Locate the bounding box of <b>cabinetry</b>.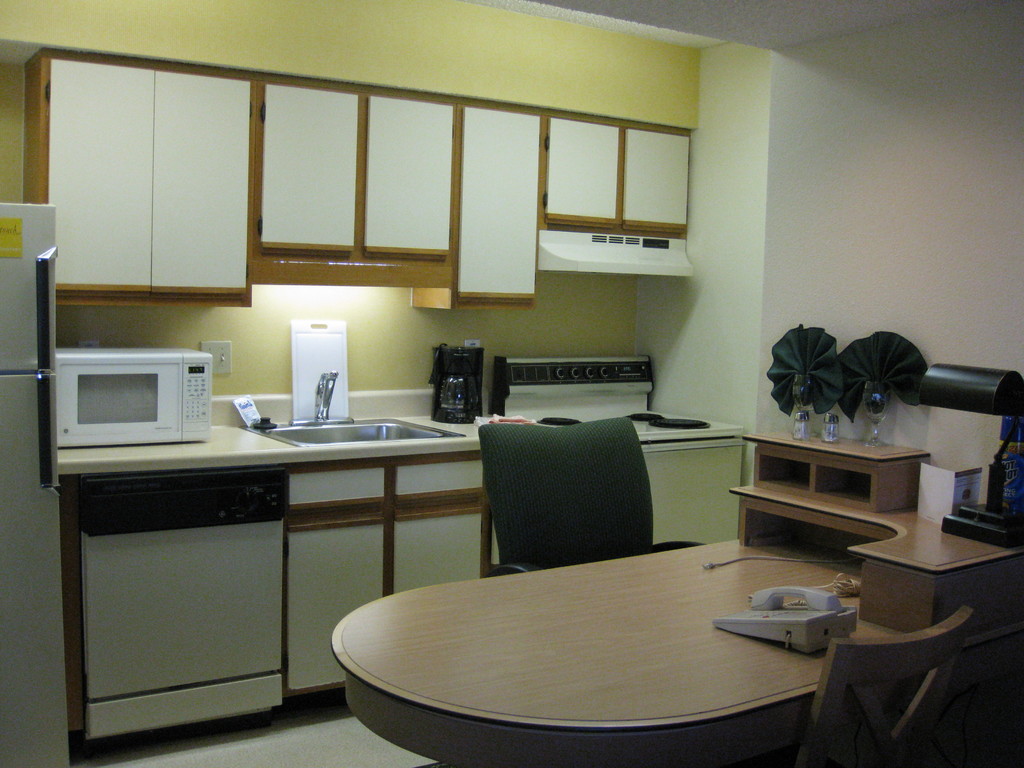
Bounding box: [282,513,388,696].
